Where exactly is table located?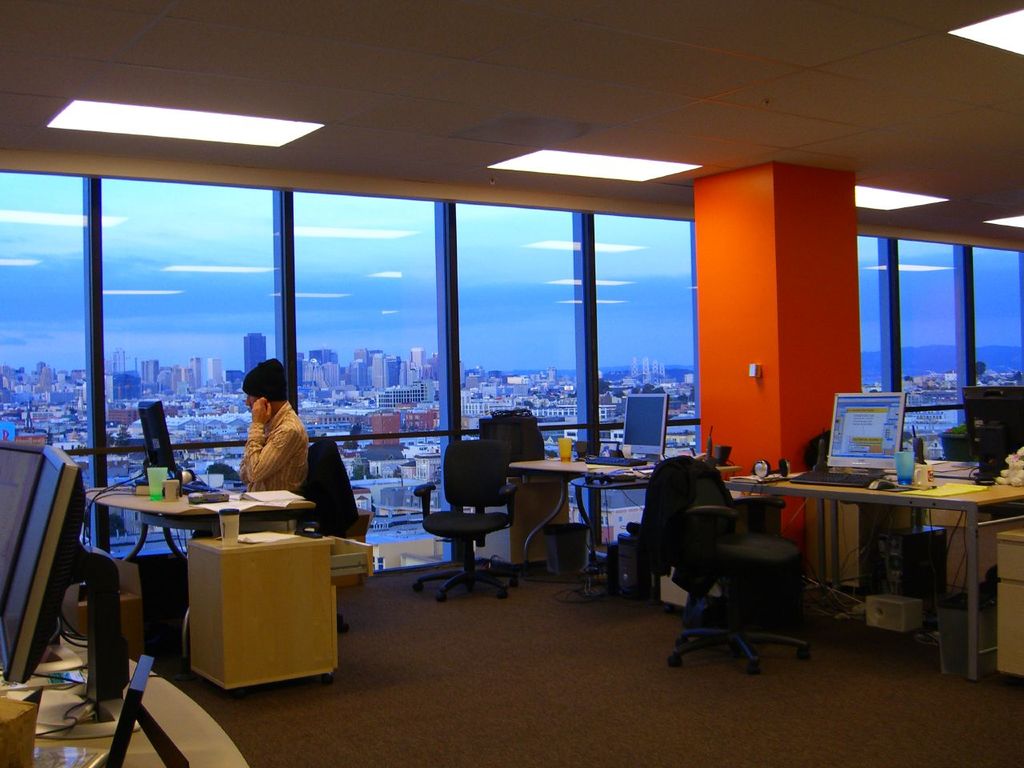
Its bounding box is (86, 482, 310, 626).
